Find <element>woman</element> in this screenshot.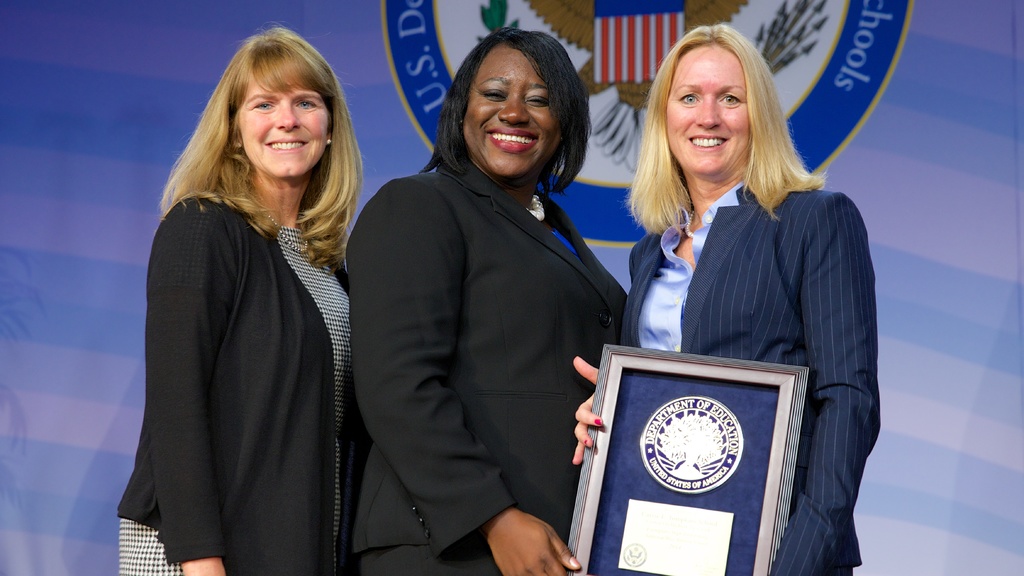
The bounding box for <element>woman</element> is left=568, top=37, right=899, bottom=533.
